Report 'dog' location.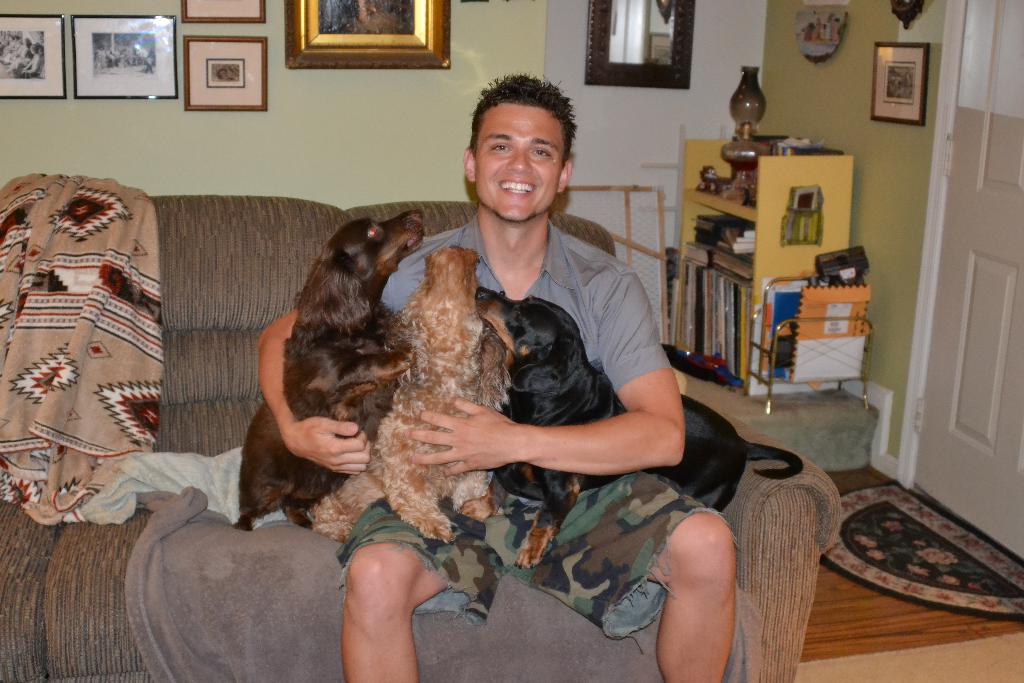
Report: (474, 283, 808, 565).
